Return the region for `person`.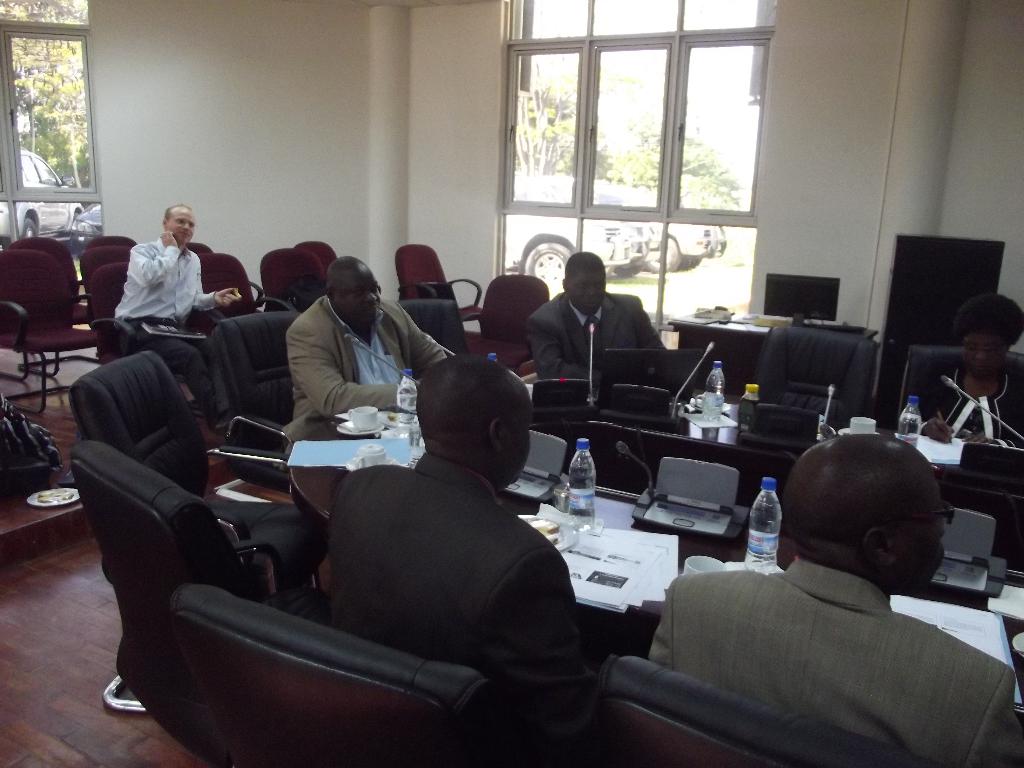
280,254,435,470.
